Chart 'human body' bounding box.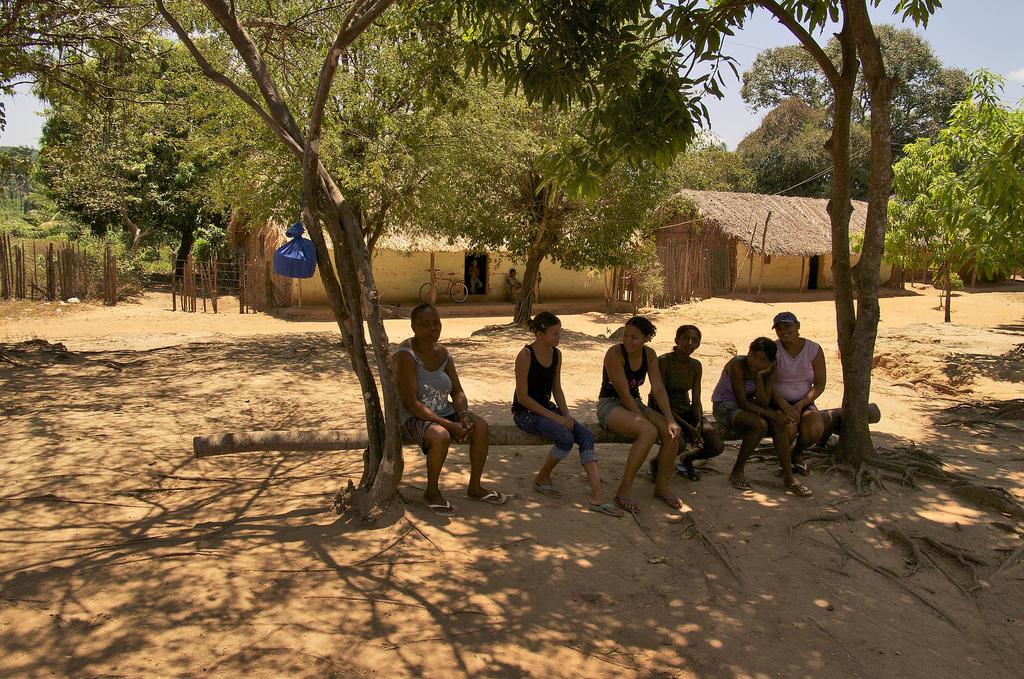
Charted: [394, 299, 513, 512].
